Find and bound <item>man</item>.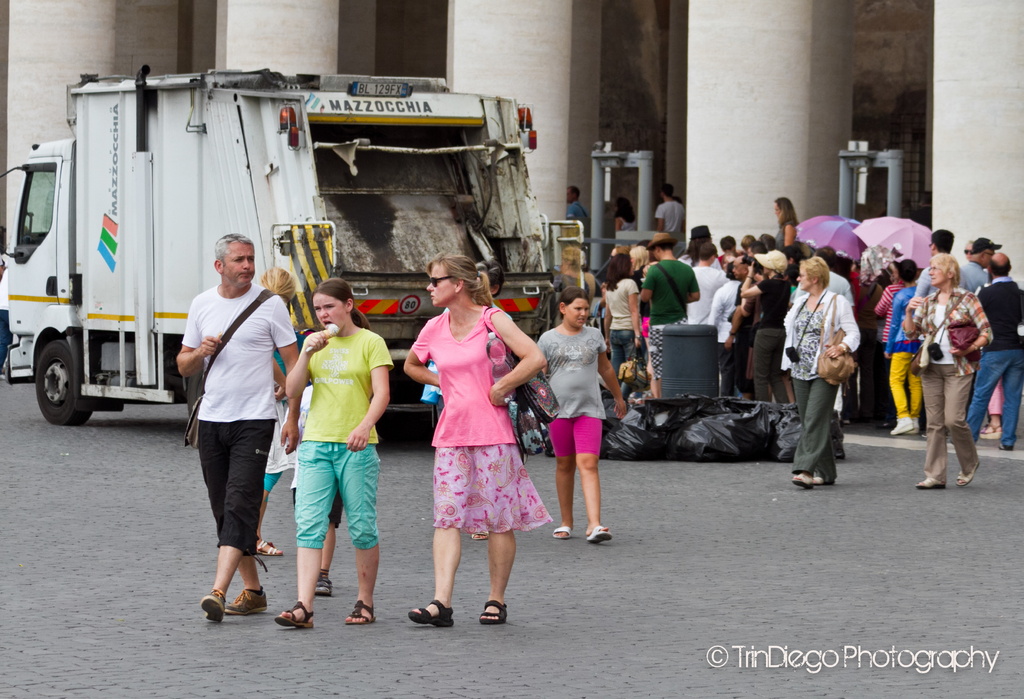
Bound: region(646, 230, 698, 405).
